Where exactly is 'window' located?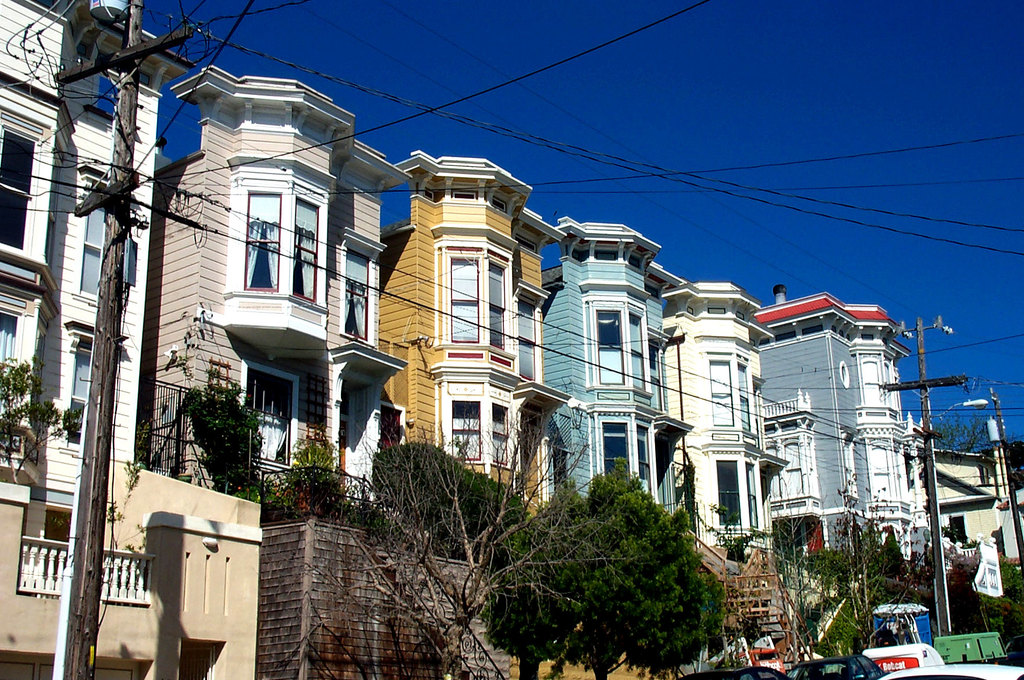
Its bounding box is l=442, t=393, r=486, b=470.
